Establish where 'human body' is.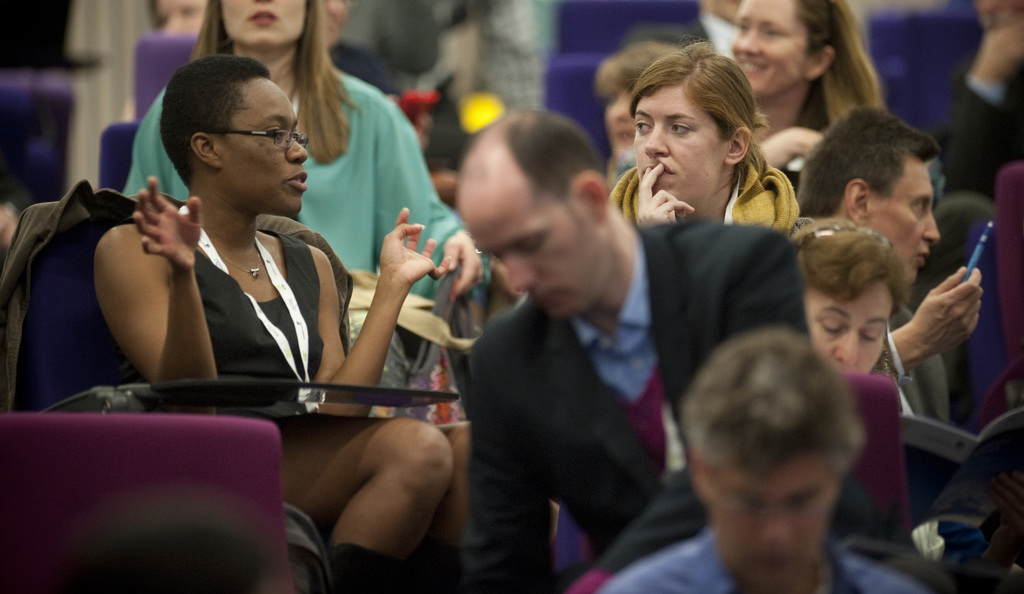
Established at l=600, t=525, r=934, b=593.
